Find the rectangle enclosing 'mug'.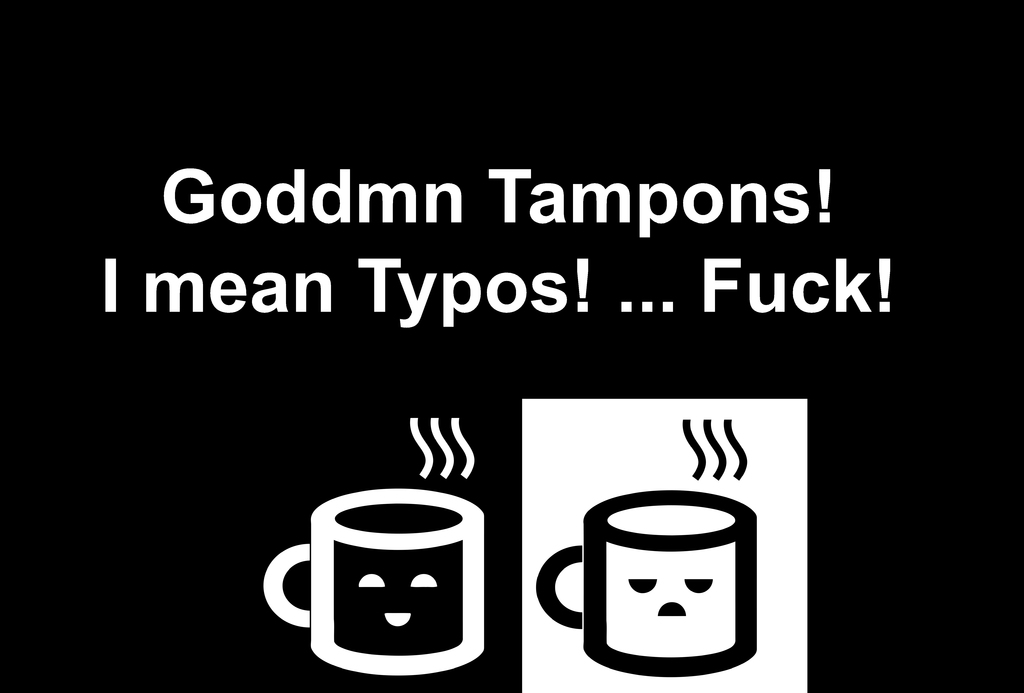
detection(536, 489, 755, 680).
